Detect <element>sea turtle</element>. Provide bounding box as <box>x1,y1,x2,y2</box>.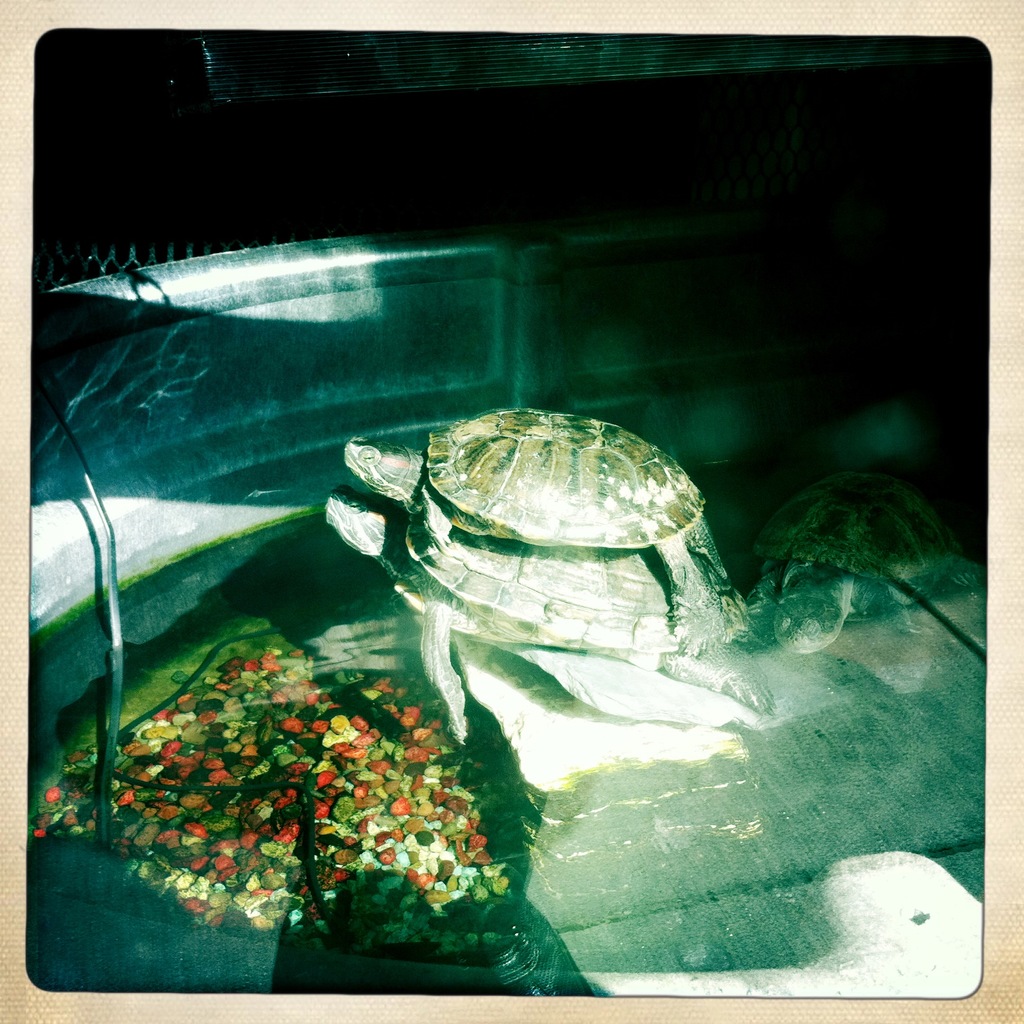
<box>746,462,980,667</box>.
